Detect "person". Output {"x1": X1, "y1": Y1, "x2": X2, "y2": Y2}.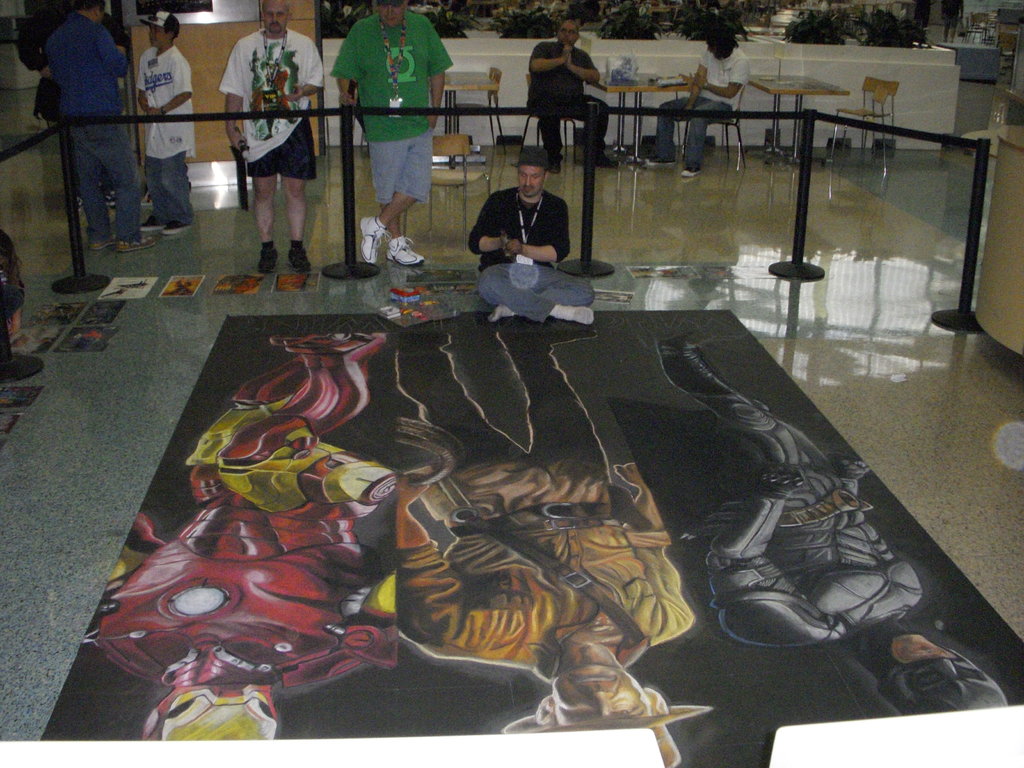
{"x1": 216, "y1": 2, "x2": 324, "y2": 284}.
